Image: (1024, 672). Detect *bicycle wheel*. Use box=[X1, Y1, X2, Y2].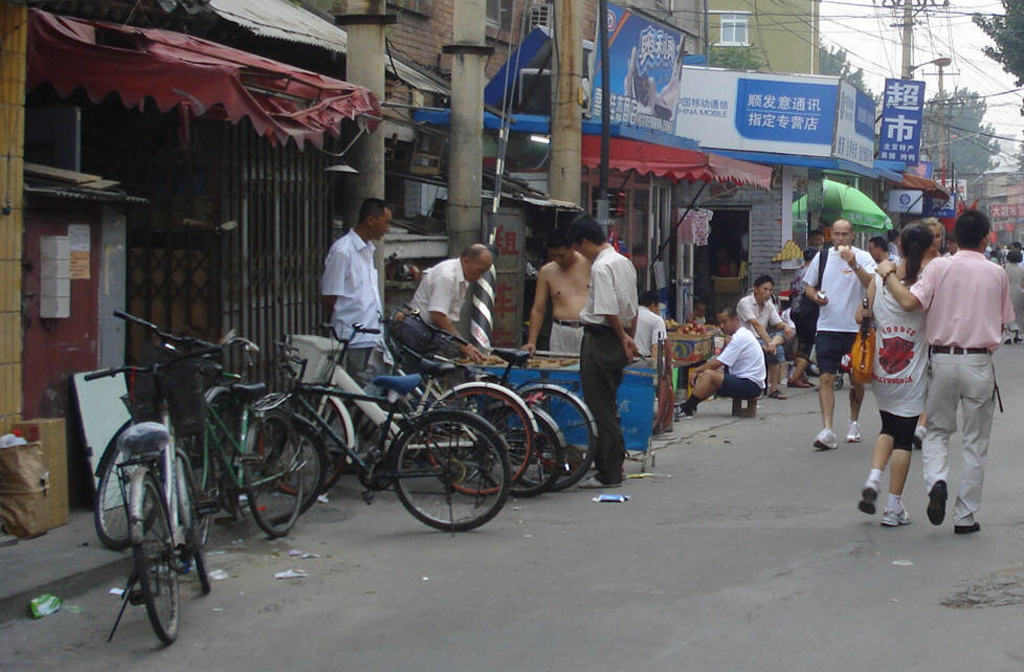
box=[79, 419, 152, 551].
